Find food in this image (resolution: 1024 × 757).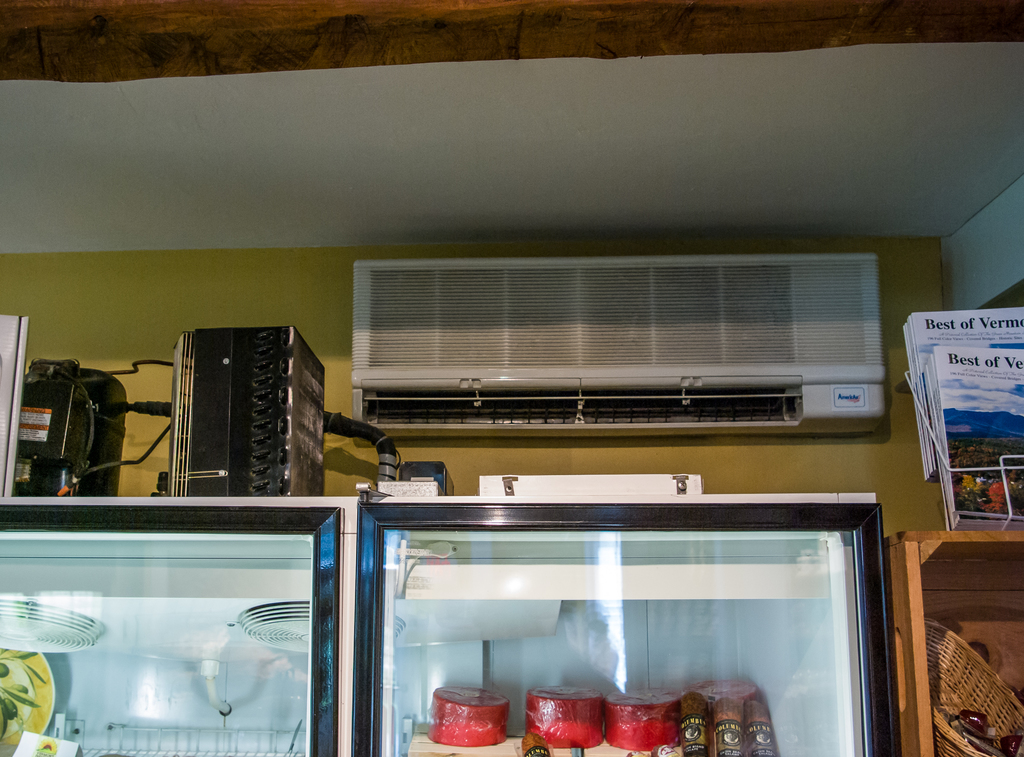
pyautogui.locateOnScreen(687, 673, 778, 756).
